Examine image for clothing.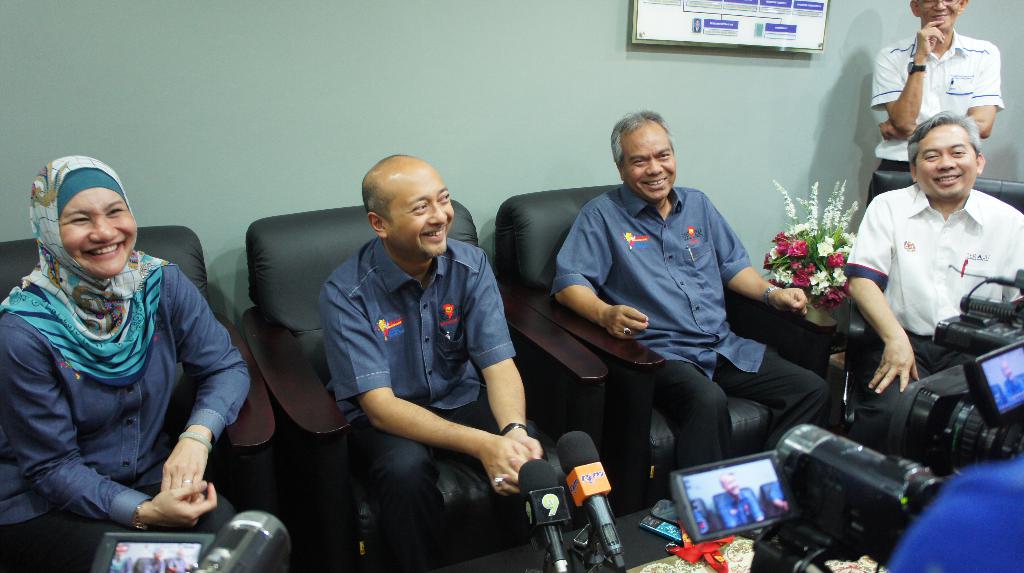
Examination result: [left=552, top=184, right=838, bottom=469].
